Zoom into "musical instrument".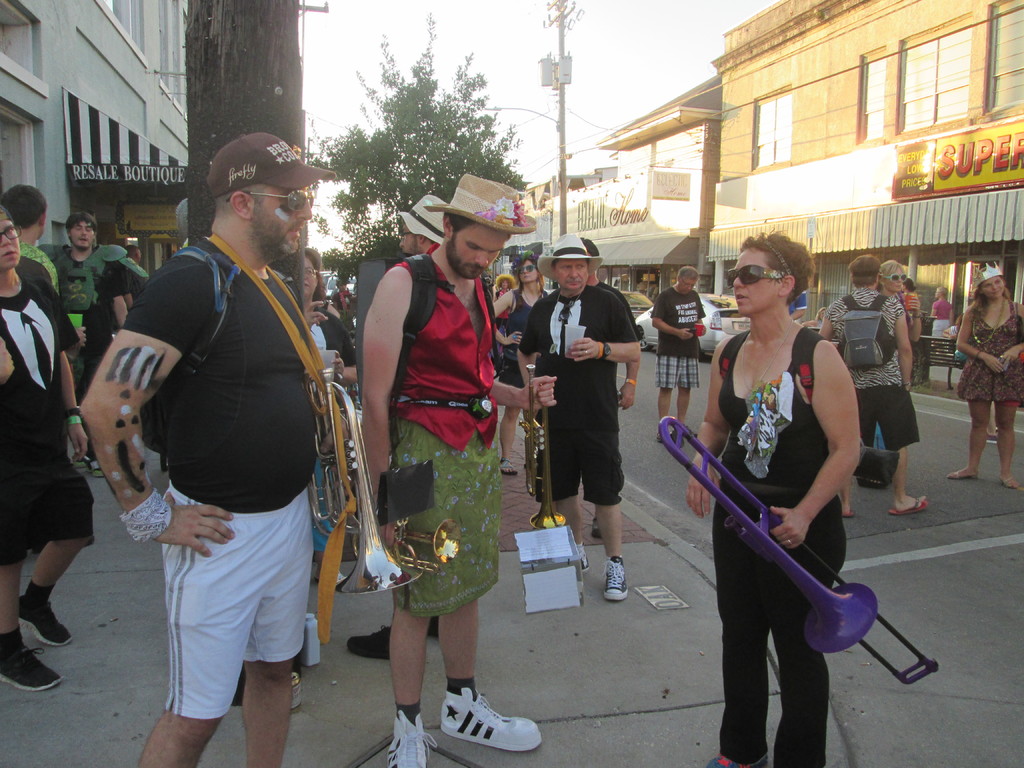
Zoom target: x1=523 y1=362 x2=568 y2=529.
